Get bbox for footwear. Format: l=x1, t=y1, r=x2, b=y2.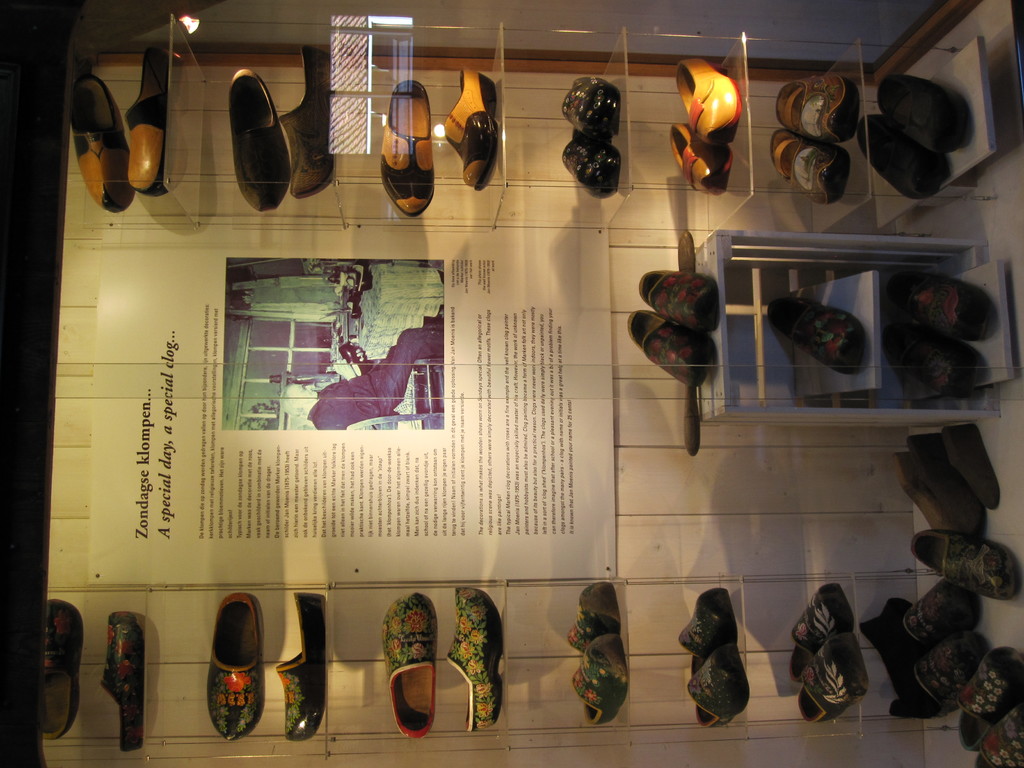
l=771, t=128, r=856, b=209.
